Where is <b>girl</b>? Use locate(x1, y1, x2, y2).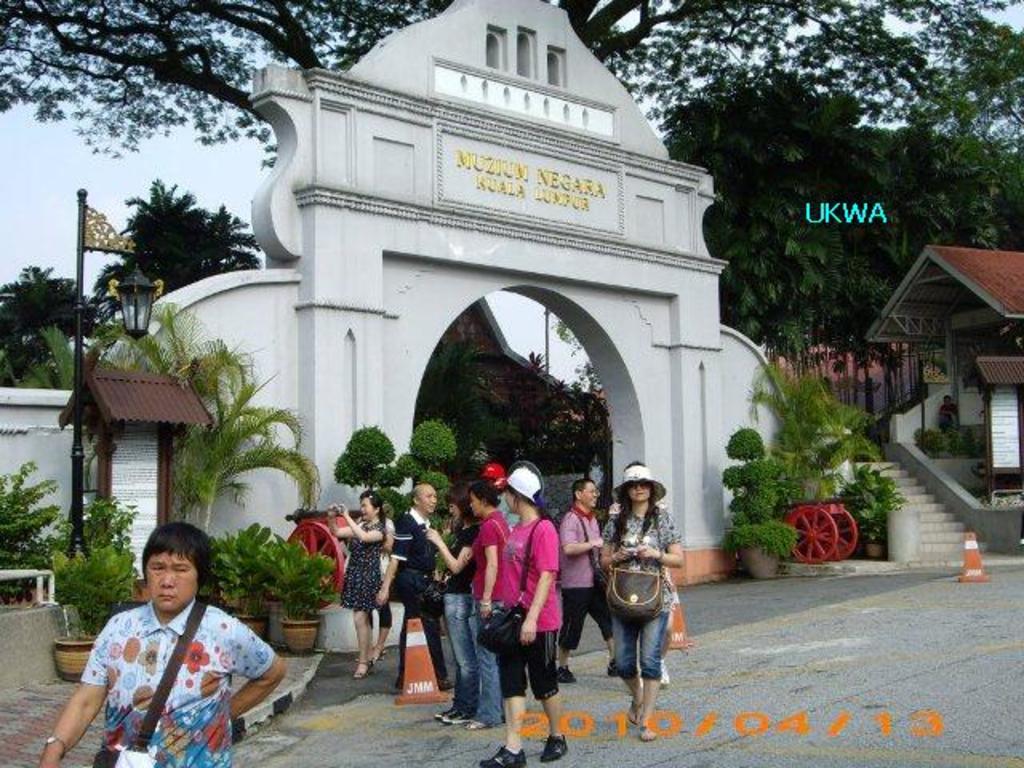
locate(598, 462, 685, 744).
